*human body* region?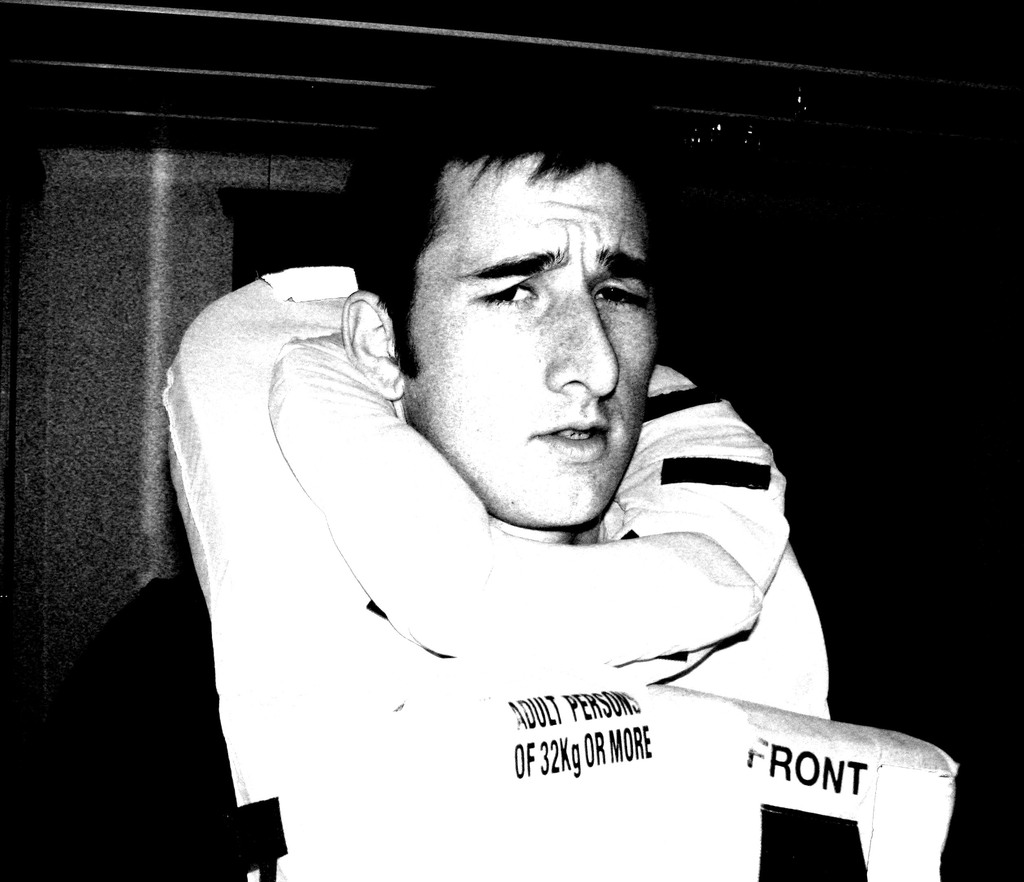
{"left": 21, "top": 127, "right": 984, "bottom": 880}
